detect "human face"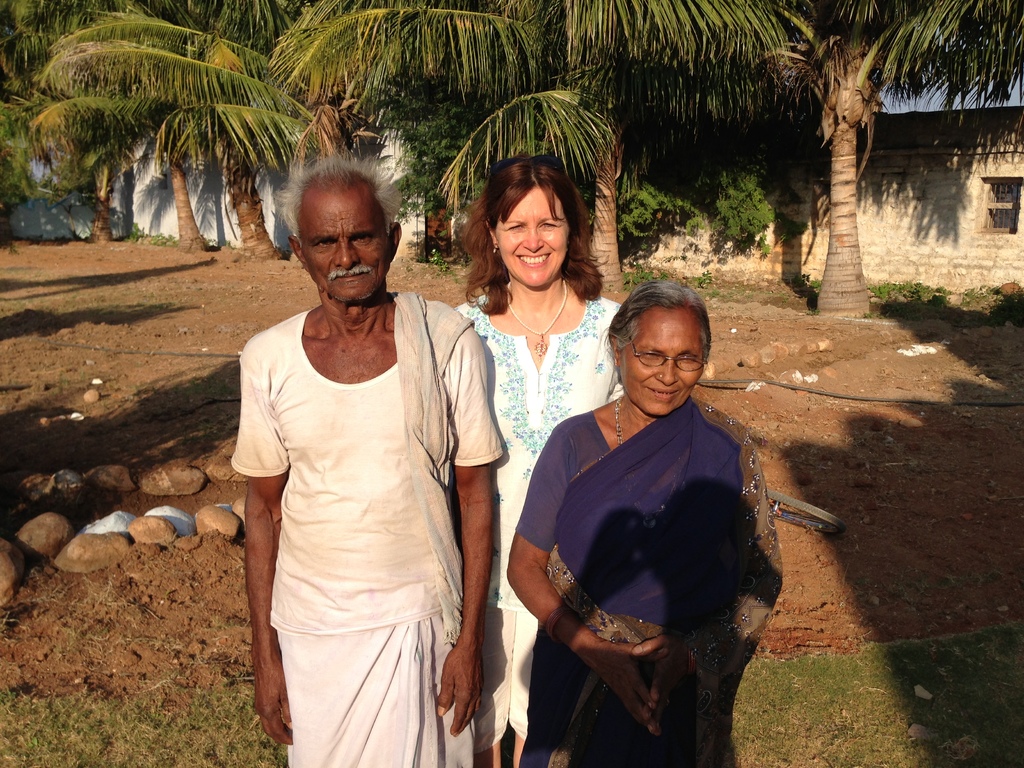
622, 309, 714, 417
